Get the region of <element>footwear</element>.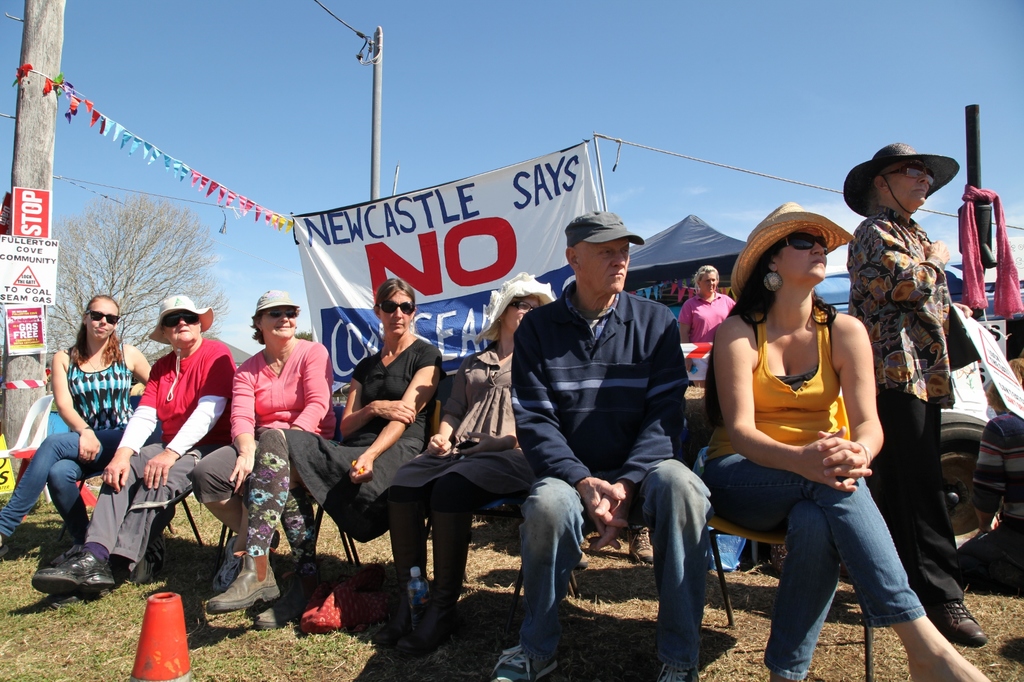
crop(31, 551, 116, 611).
